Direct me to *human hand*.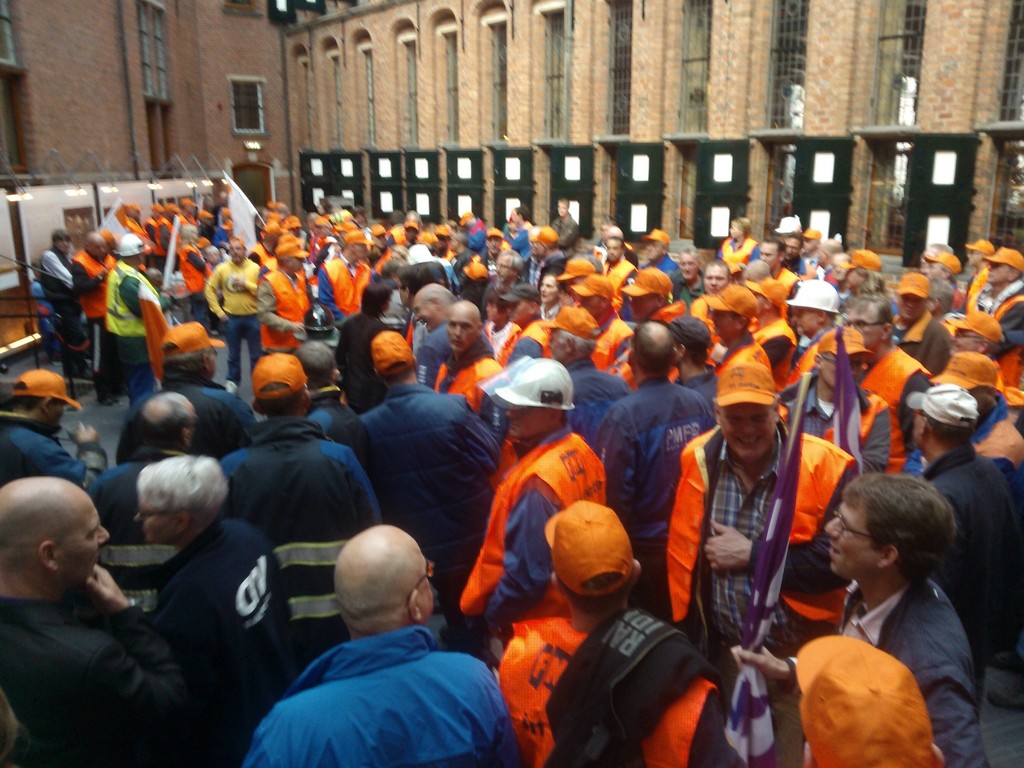
Direction: [737, 646, 792, 683].
